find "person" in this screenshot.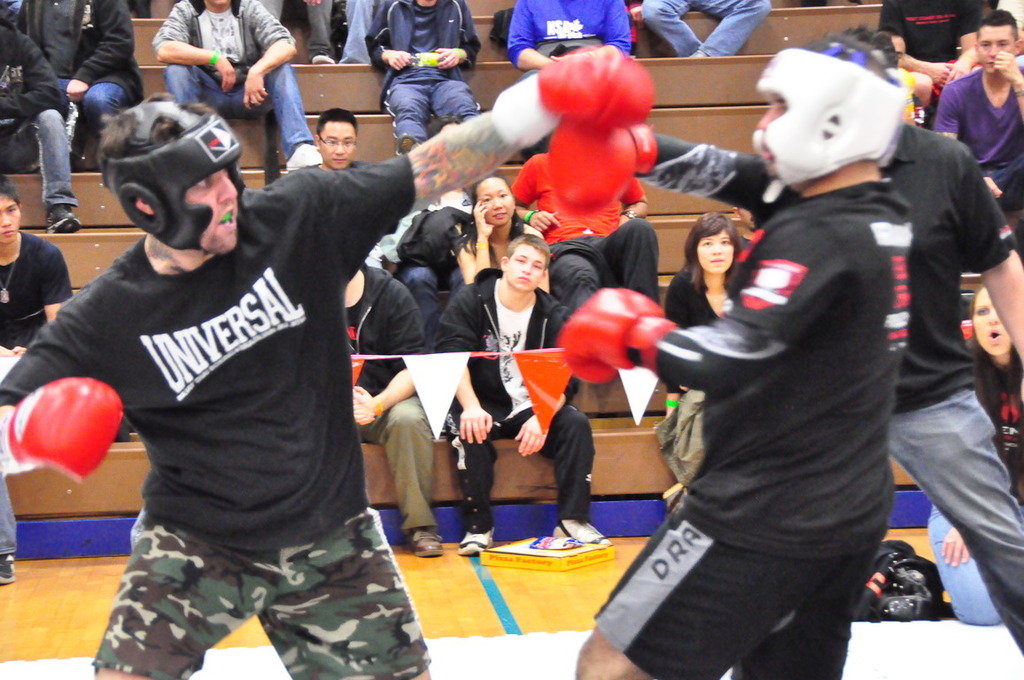
The bounding box for "person" is (x1=841, y1=35, x2=1023, y2=679).
